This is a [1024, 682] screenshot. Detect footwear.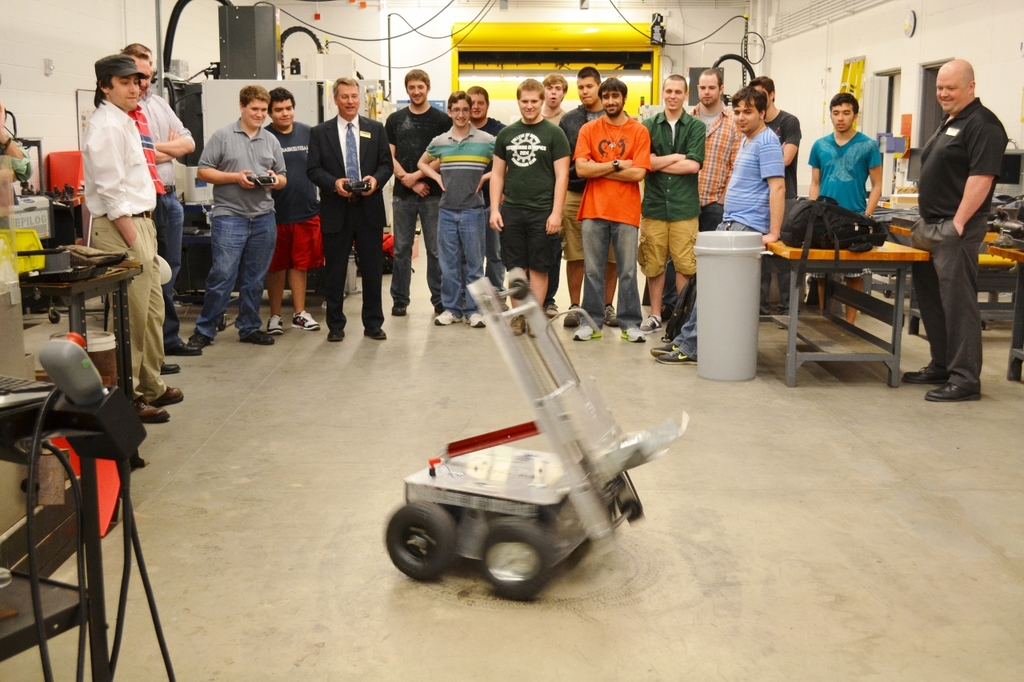
select_region(550, 299, 562, 314).
